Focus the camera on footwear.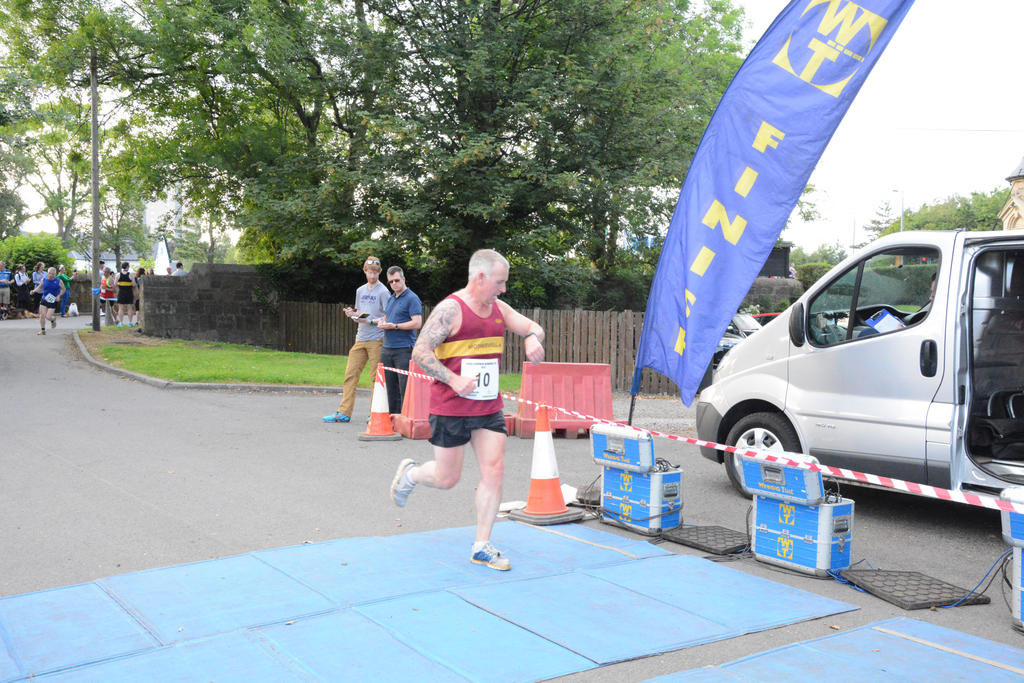
Focus region: pyautogui.locateOnScreen(387, 456, 416, 507).
